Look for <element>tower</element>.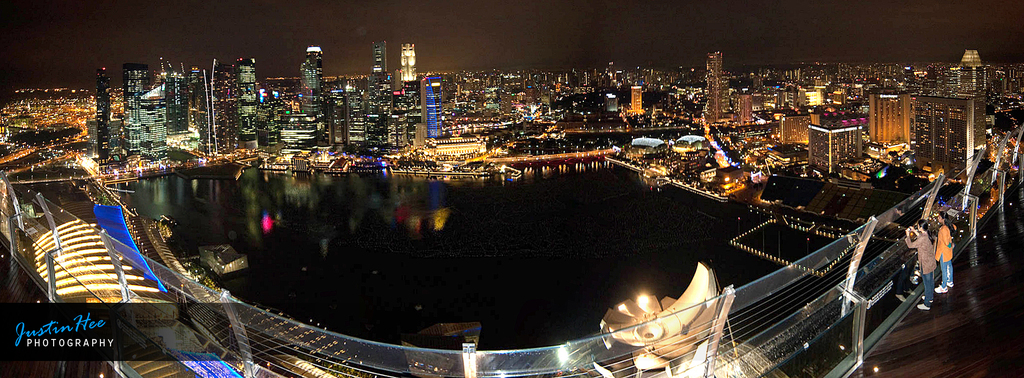
Found: l=96, t=73, r=108, b=163.
